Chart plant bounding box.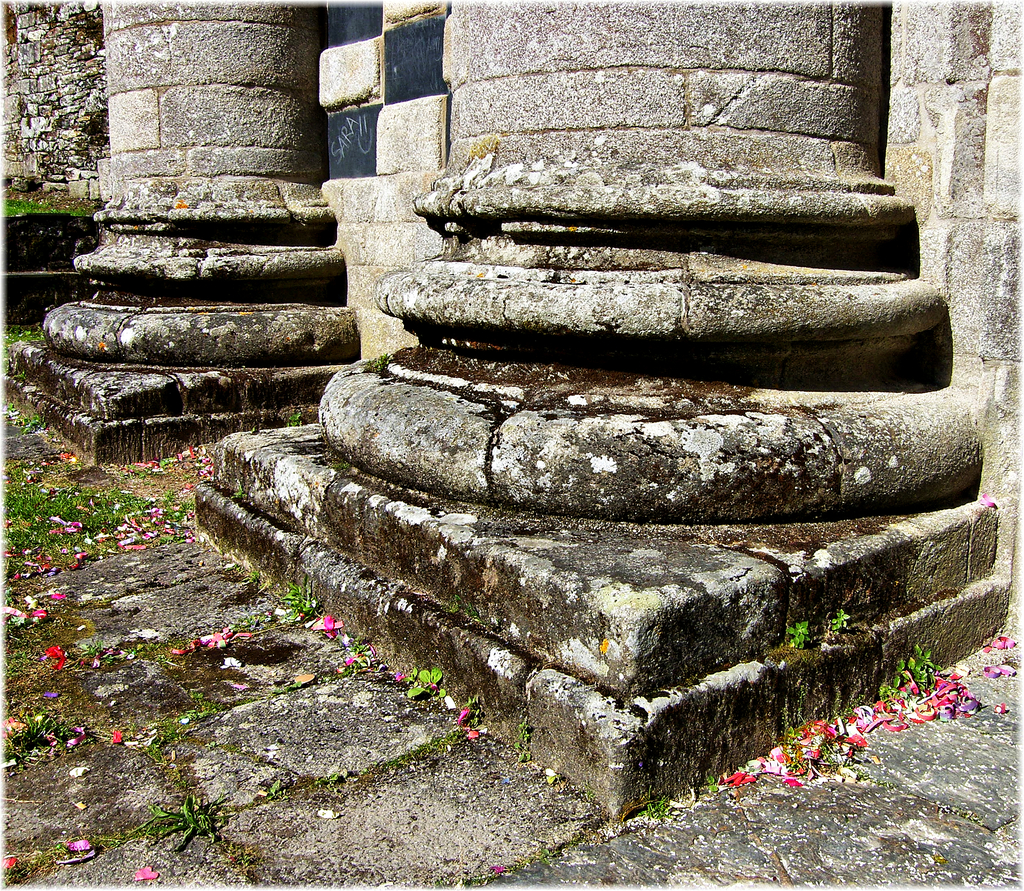
Charted: detection(394, 653, 458, 708).
